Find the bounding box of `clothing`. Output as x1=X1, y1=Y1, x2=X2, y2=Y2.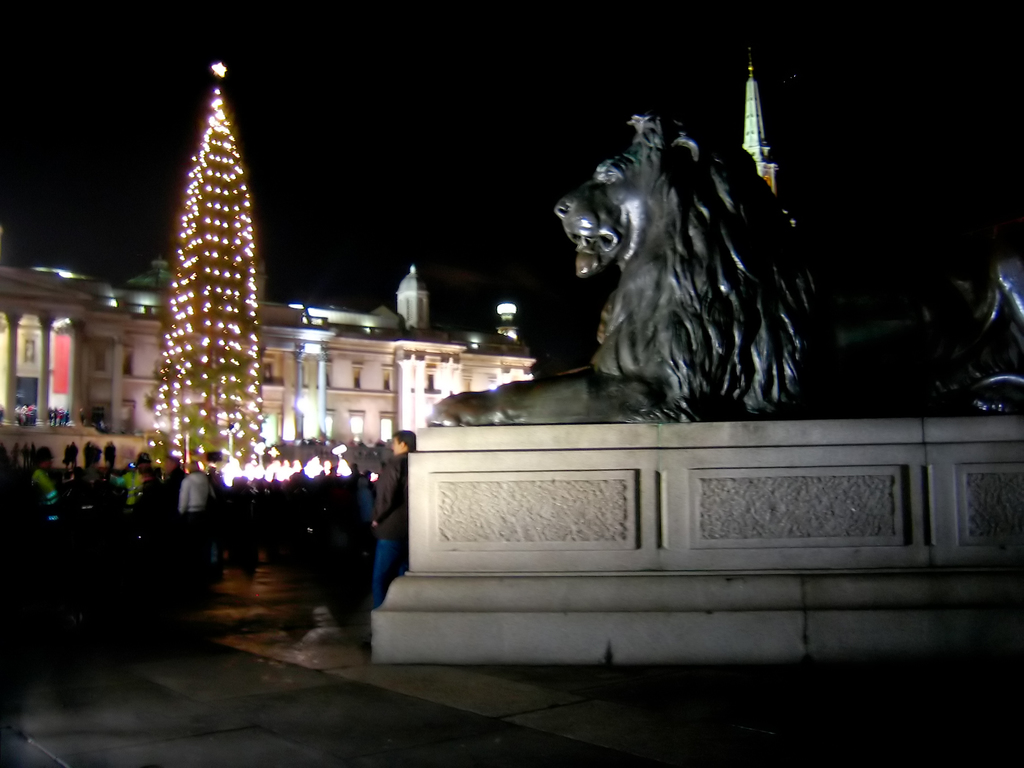
x1=175, y1=466, x2=209, y2=545.
